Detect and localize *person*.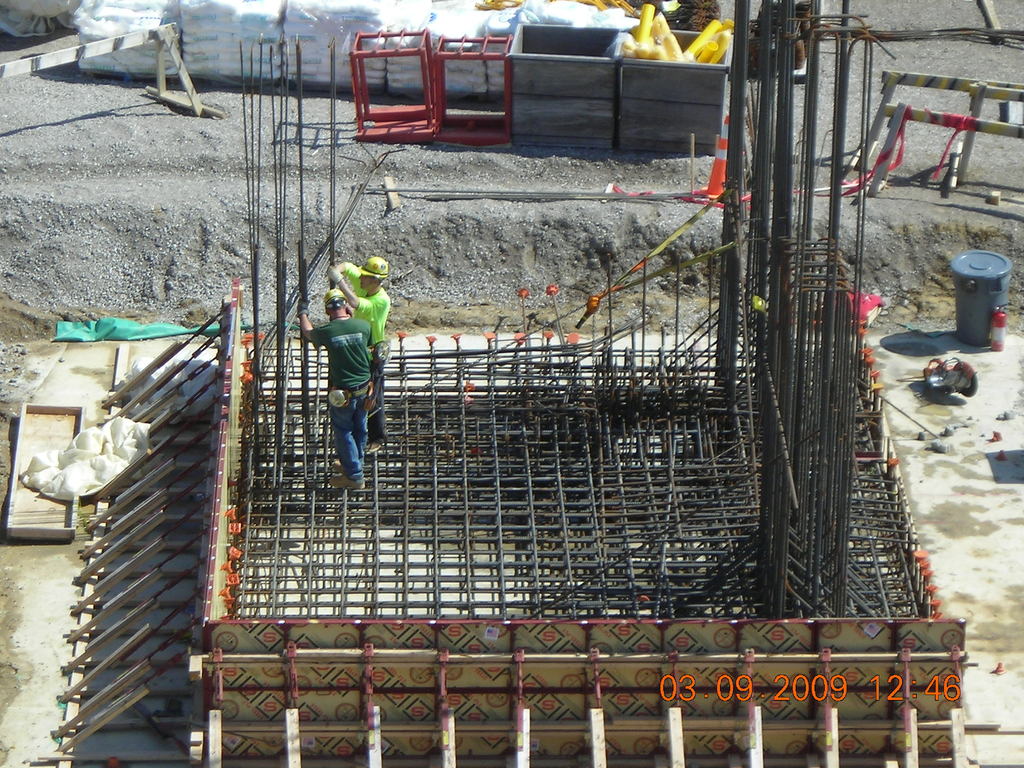
Localized at Rect(328, 255, 389, 451).
